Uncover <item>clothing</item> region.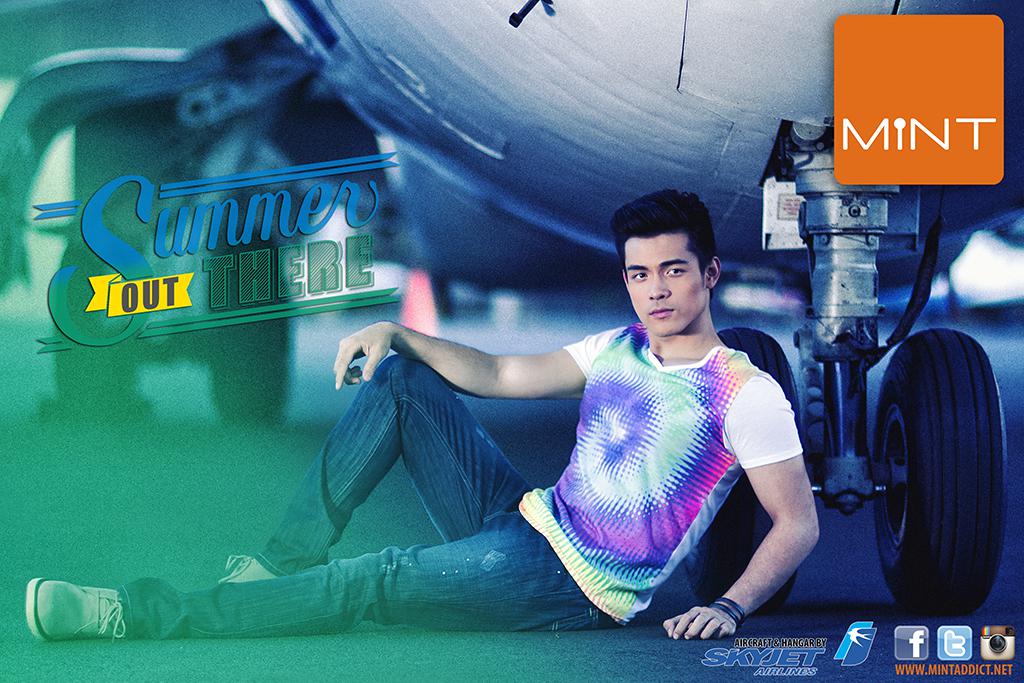
Uncovered: 119:311:813:678.
